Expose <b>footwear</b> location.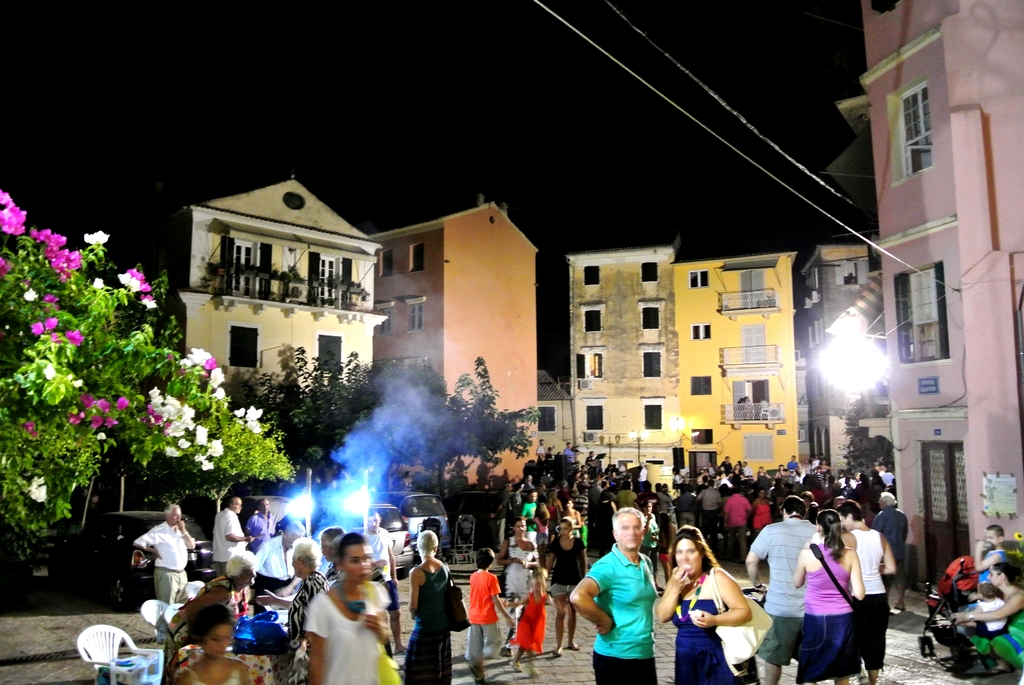
Exposed at rect(550, 649, 561, 660).
